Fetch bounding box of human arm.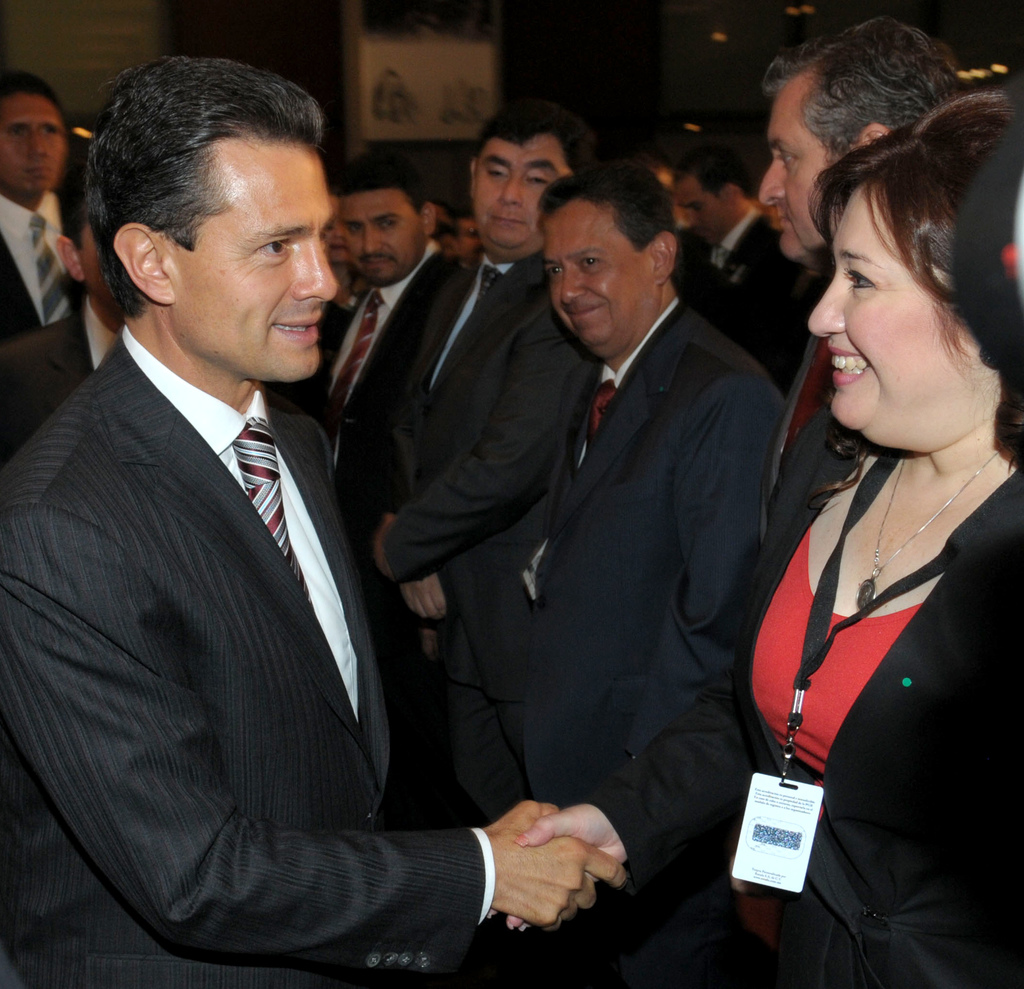
Bbox: (660,392,780,629).
